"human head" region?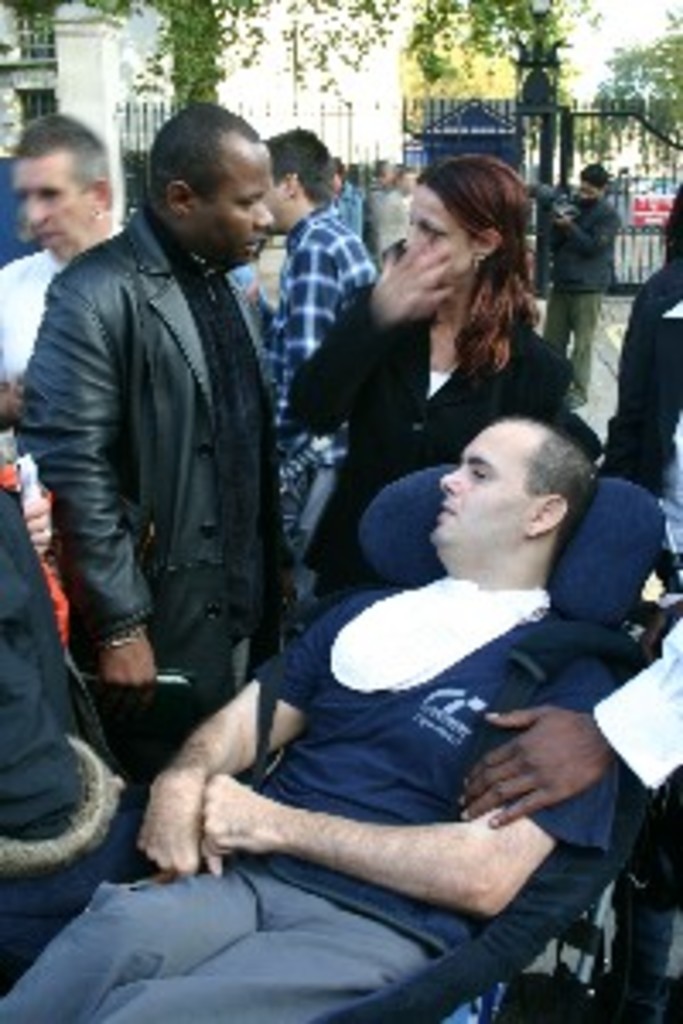
left=260, top=130, right=331, bottom=239
